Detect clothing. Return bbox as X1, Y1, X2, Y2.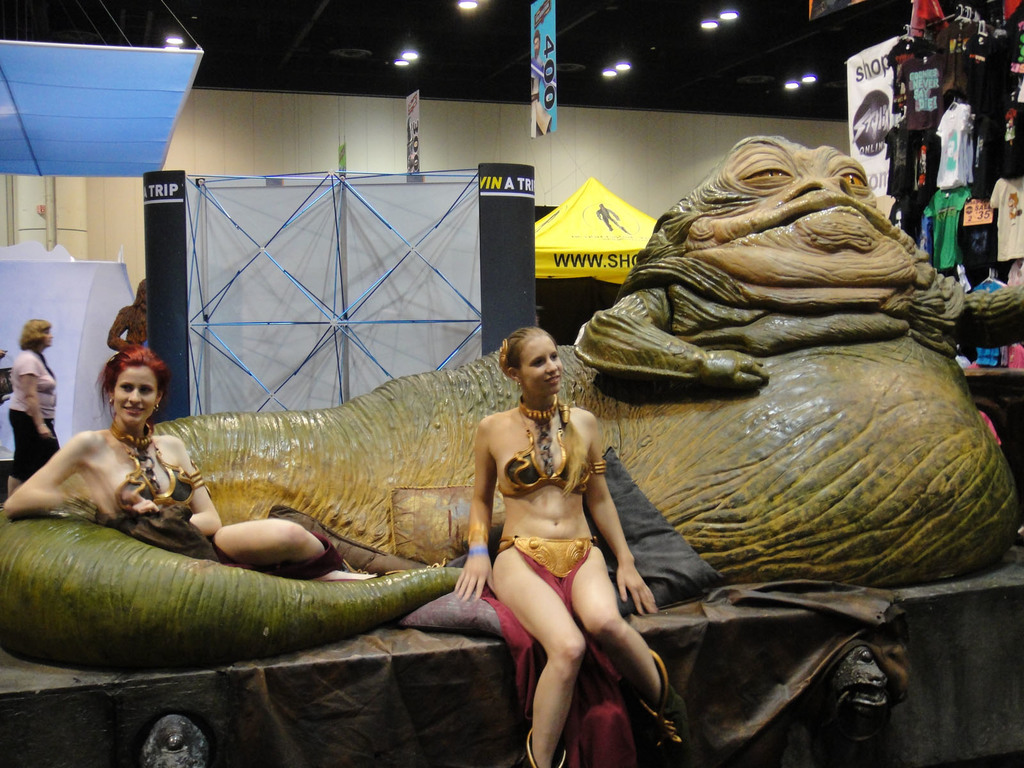
918, 186, 970, 268.
